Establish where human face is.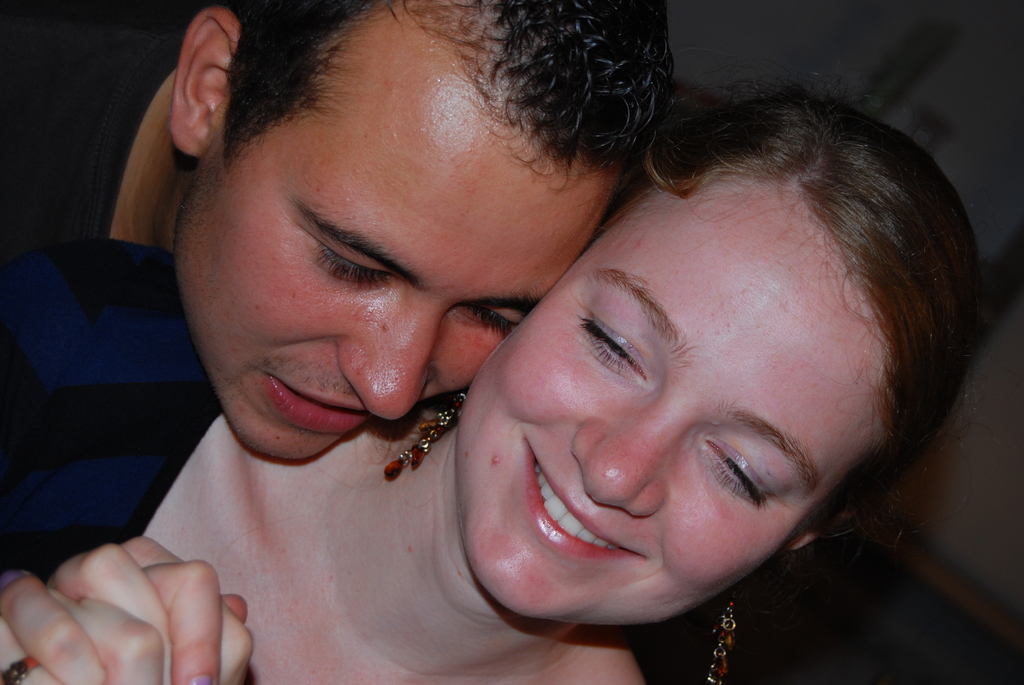
Established at detection(452, 185, 892, 640).
